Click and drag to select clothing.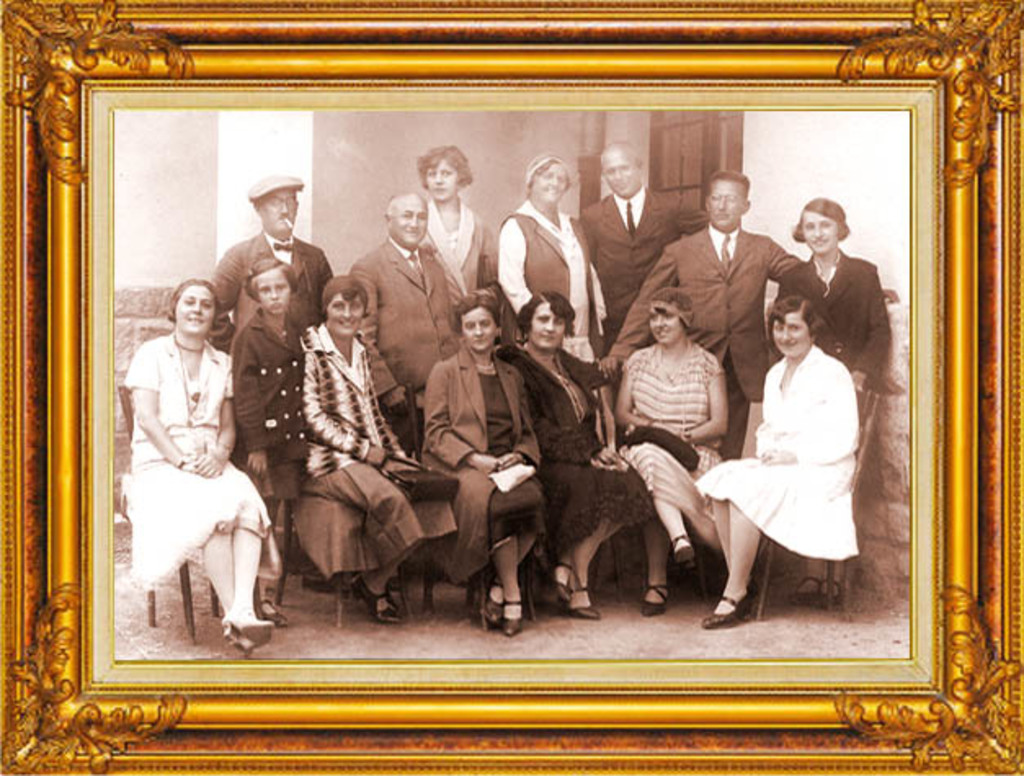
Selection: (x1=209, y1=237, x2=338, y2=335).
